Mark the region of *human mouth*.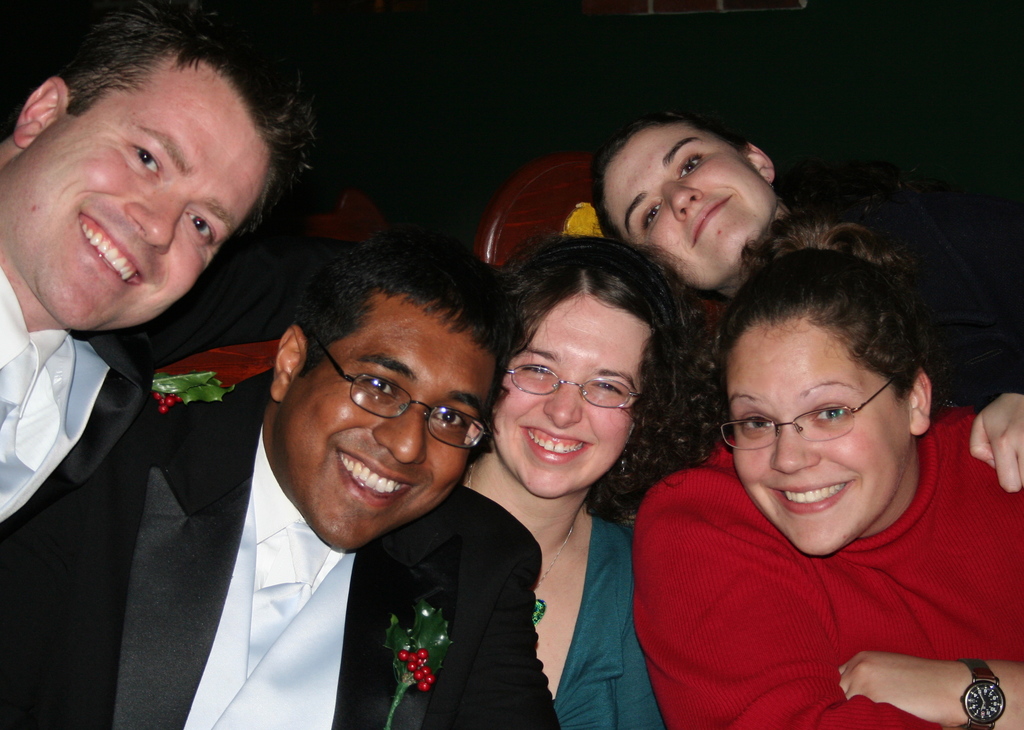
Region: (77,210,145,286).
